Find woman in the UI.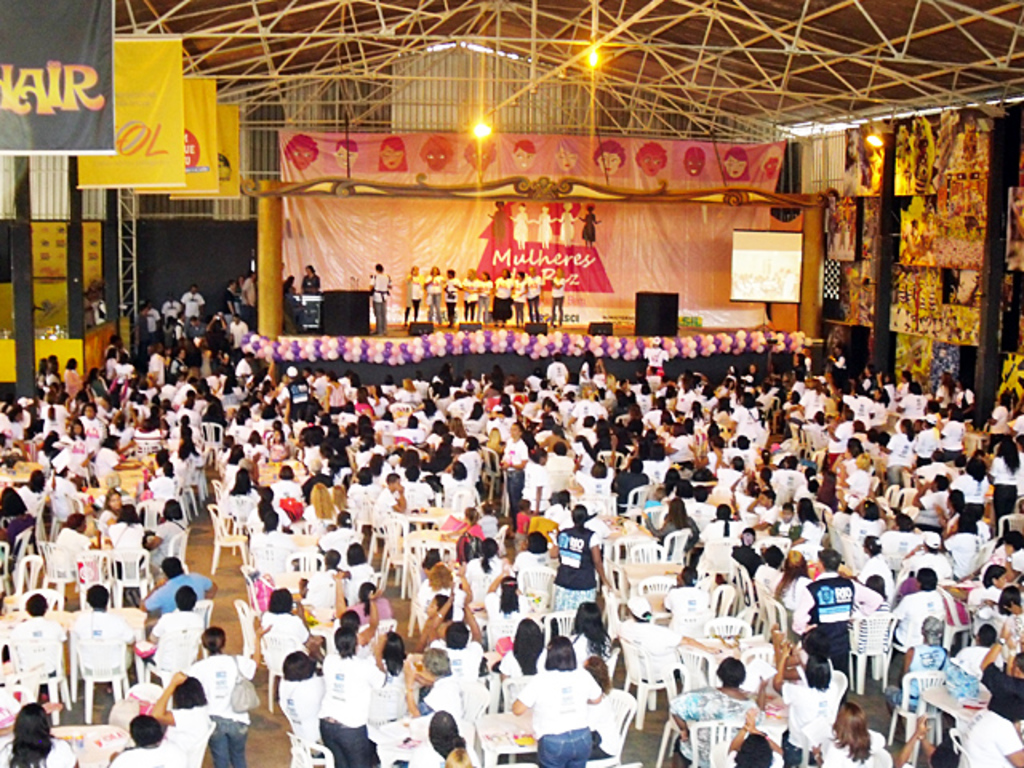
UI element at 166, 445, 184, 477.
